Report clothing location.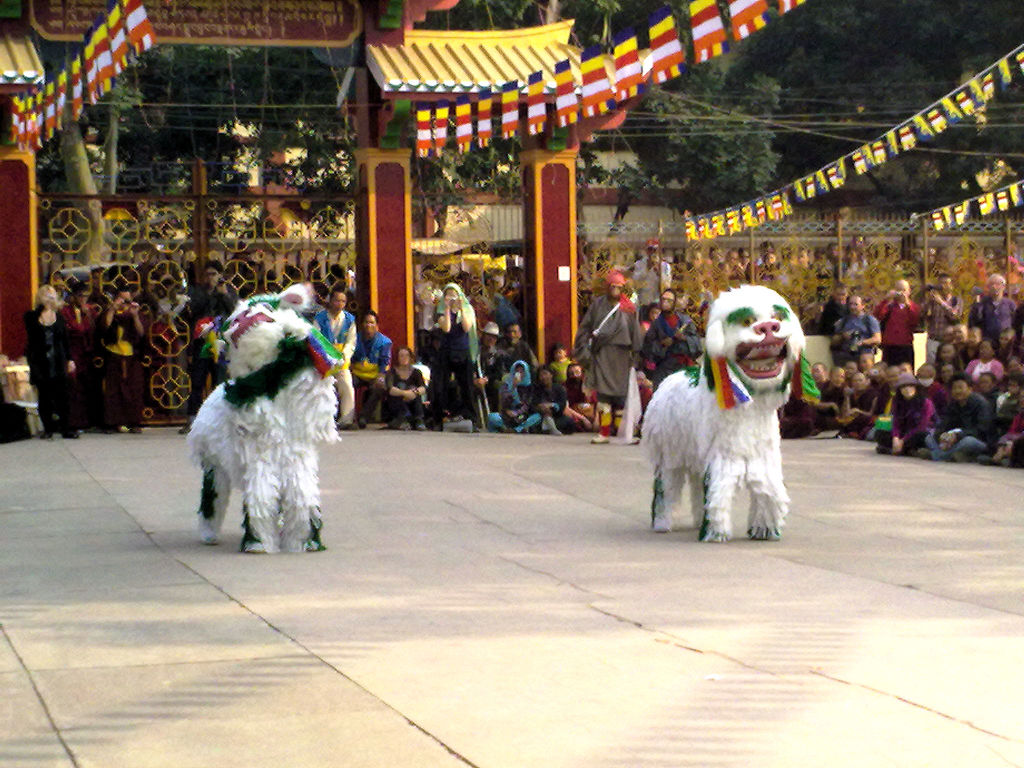
Report: (989, 367, 1020, 460).
